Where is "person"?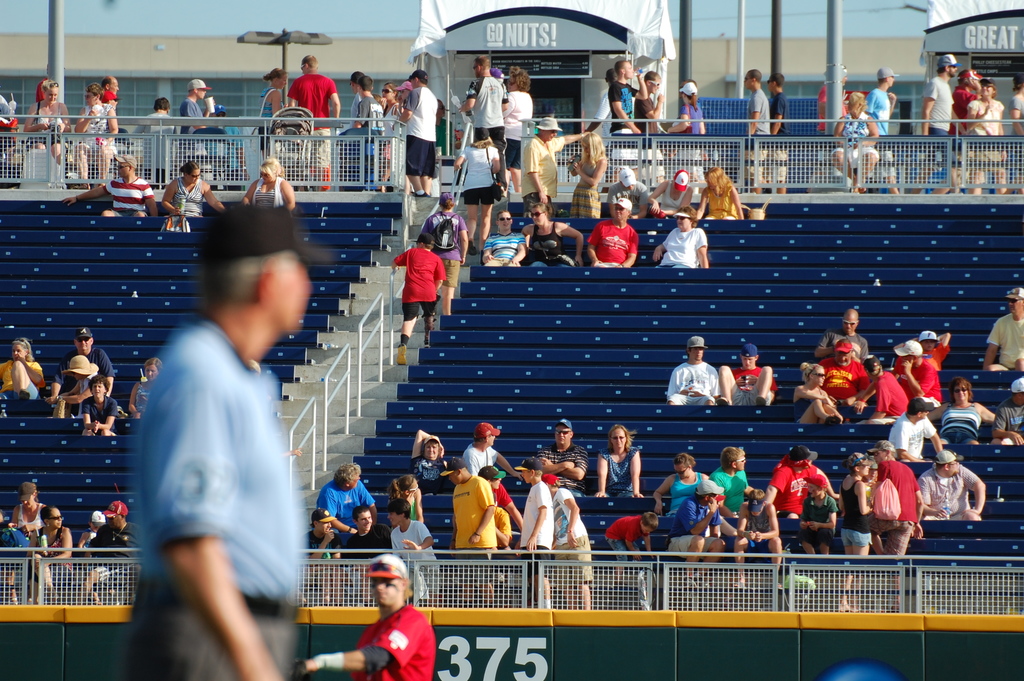
<box>52,349,100,420</box>.
